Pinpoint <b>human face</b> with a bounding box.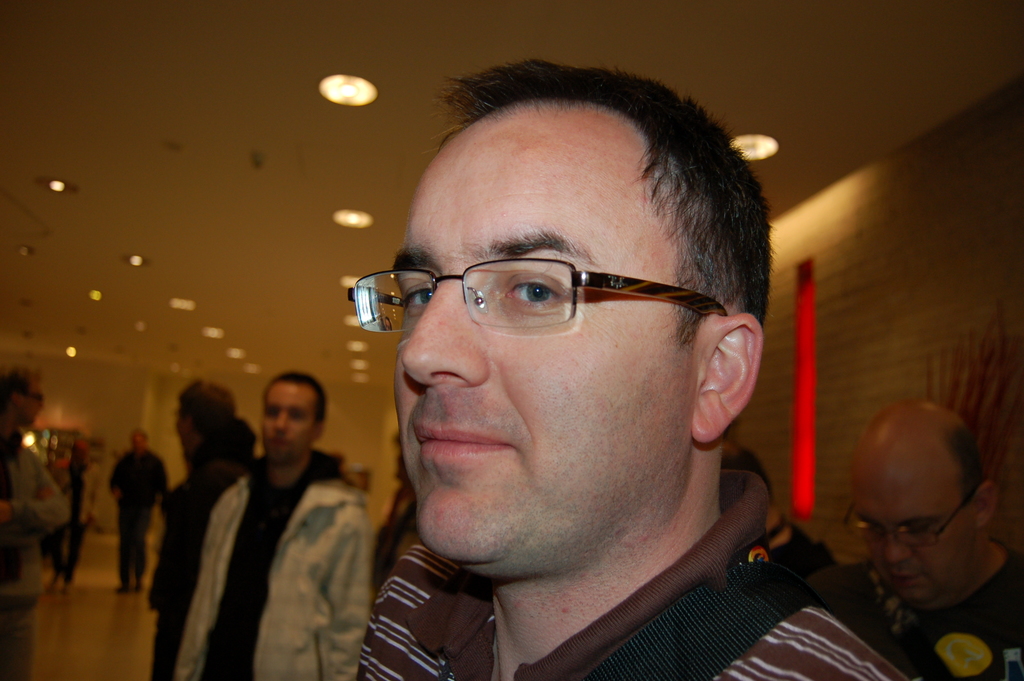
bbox(127, 434, 145, 452).
